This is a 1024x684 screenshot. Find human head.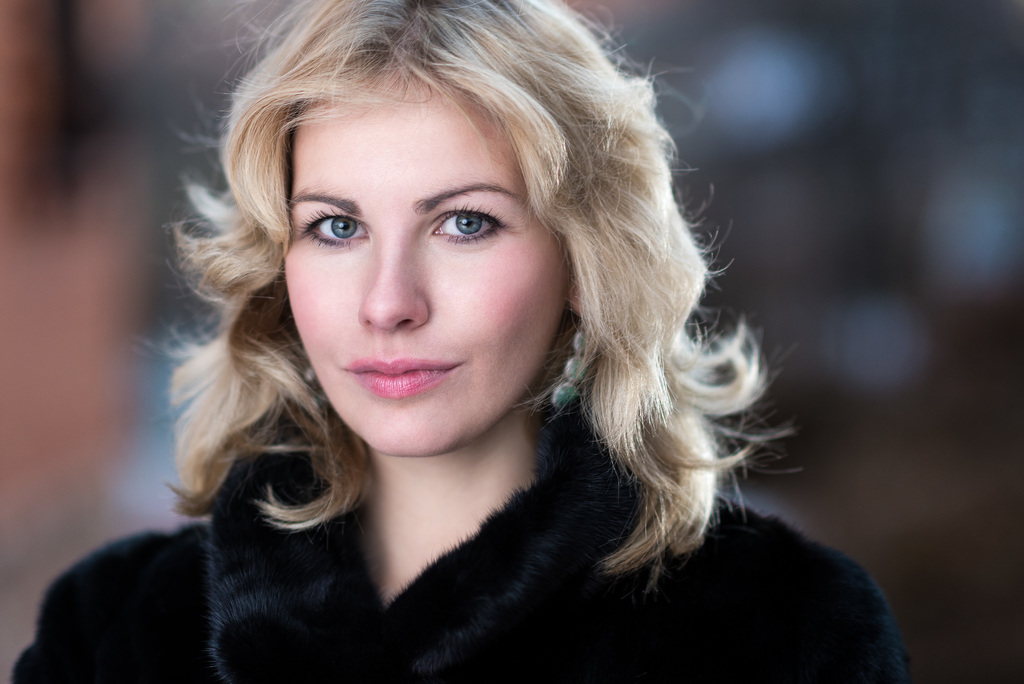
Bounding box: bbox=[219, 3, 627, 430].
